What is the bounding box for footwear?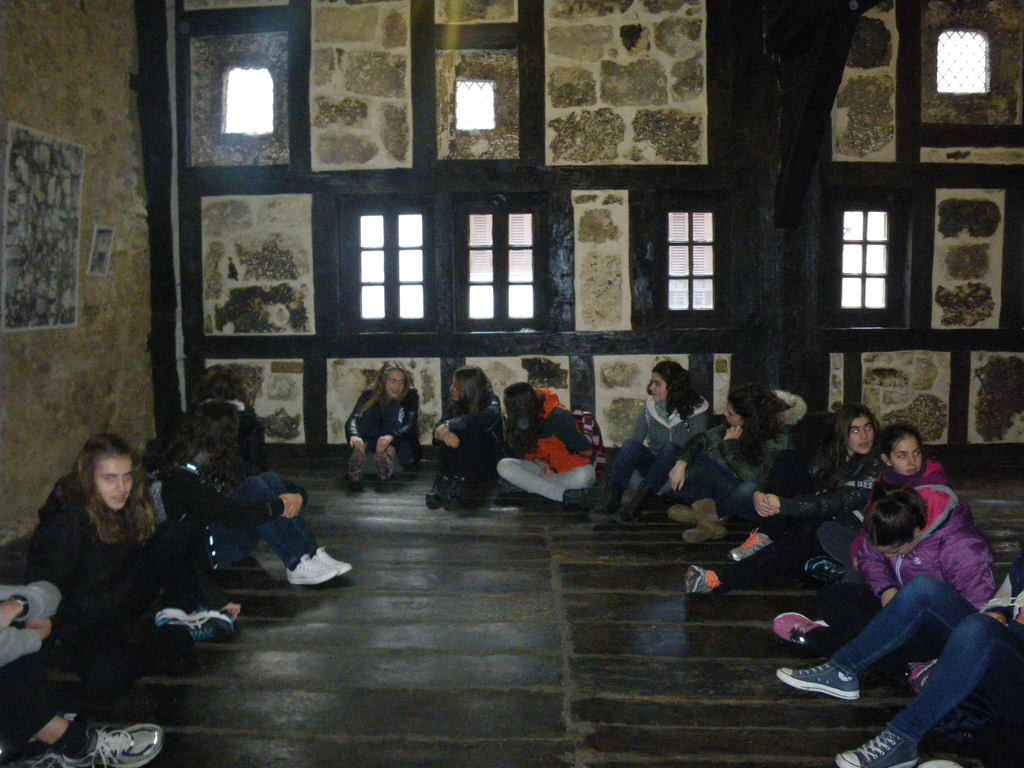
crop(768, 611, 834, 648).
